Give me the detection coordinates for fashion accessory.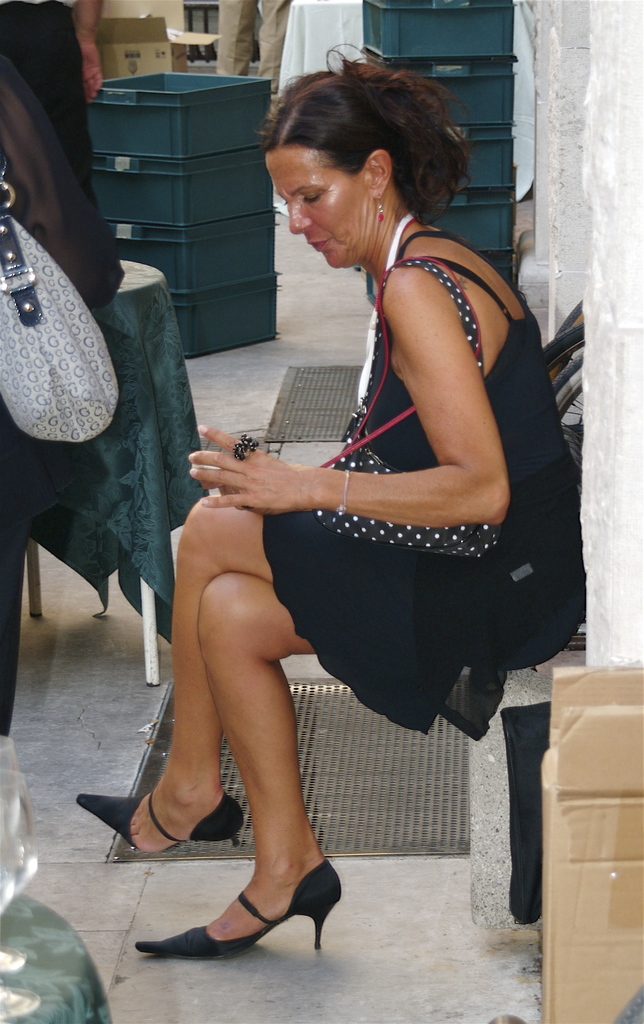
left=234, top=432, right=260, bottom=462.
